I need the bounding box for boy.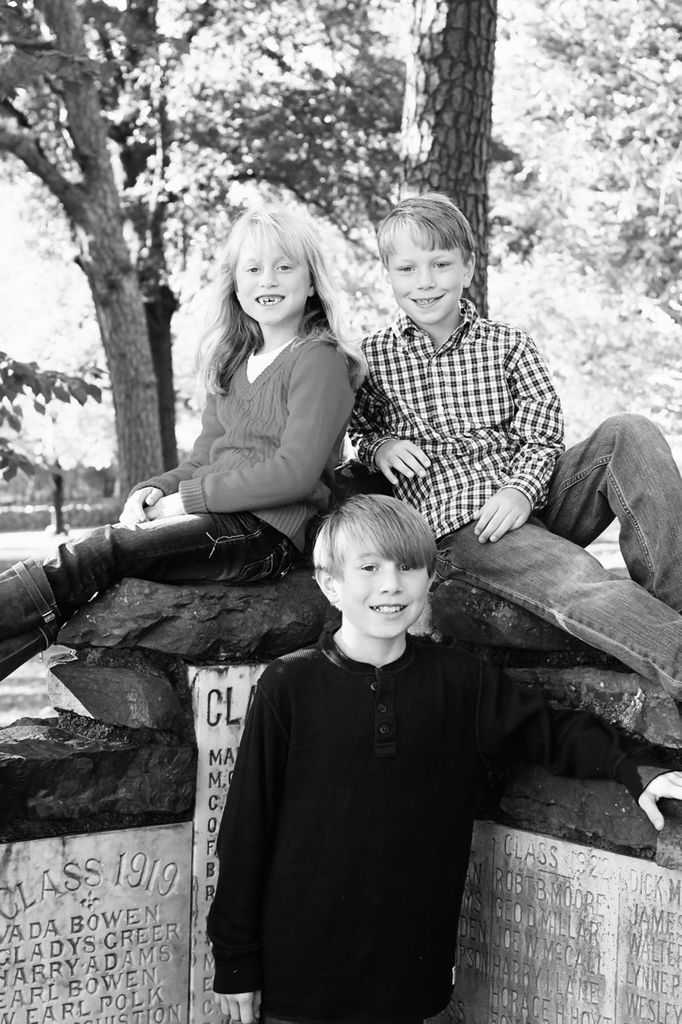
Here it is: crop(336, 200, 679, 706).
